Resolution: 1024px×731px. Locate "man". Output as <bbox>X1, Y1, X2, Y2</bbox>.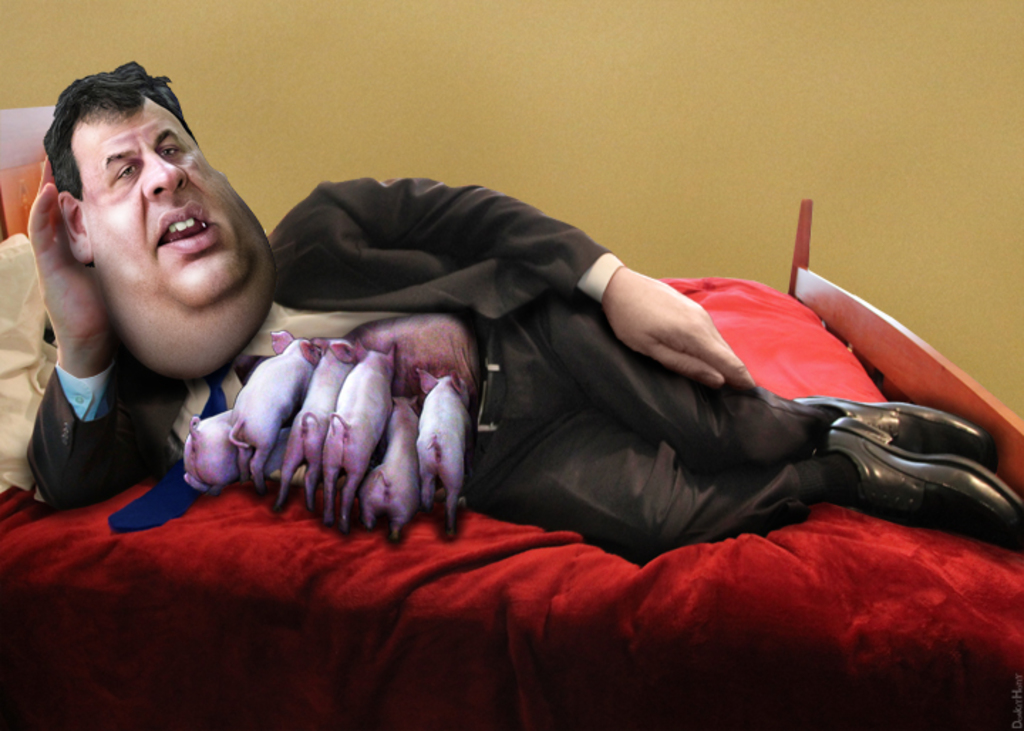
<bbox>23, 48, 1023, 557</bbox>.
